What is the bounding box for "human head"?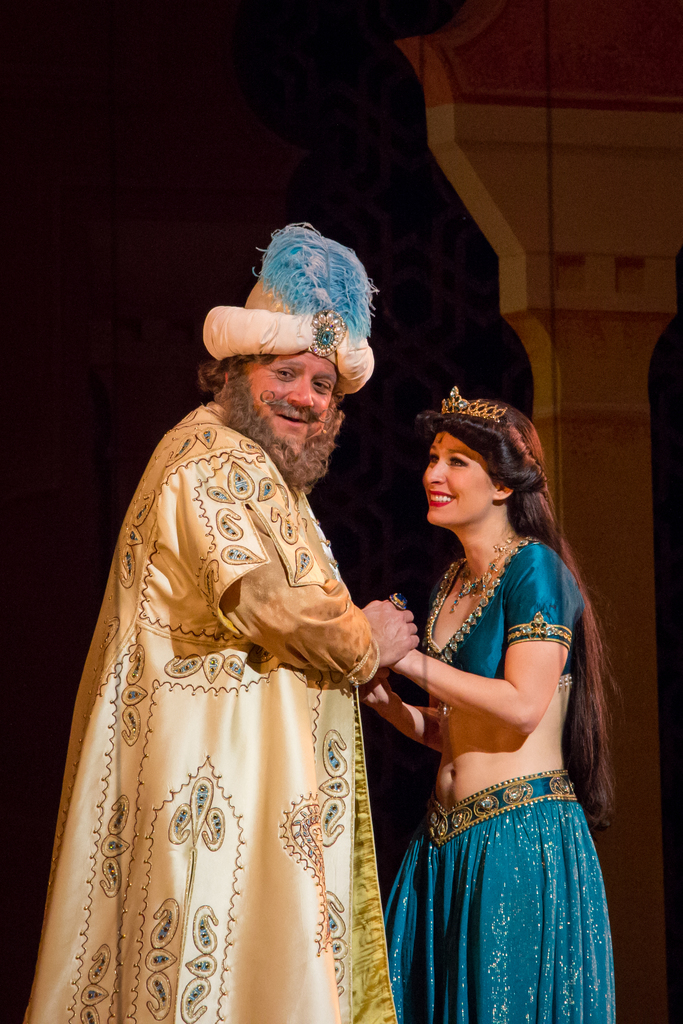
<box>201,227,369,485</box>.
